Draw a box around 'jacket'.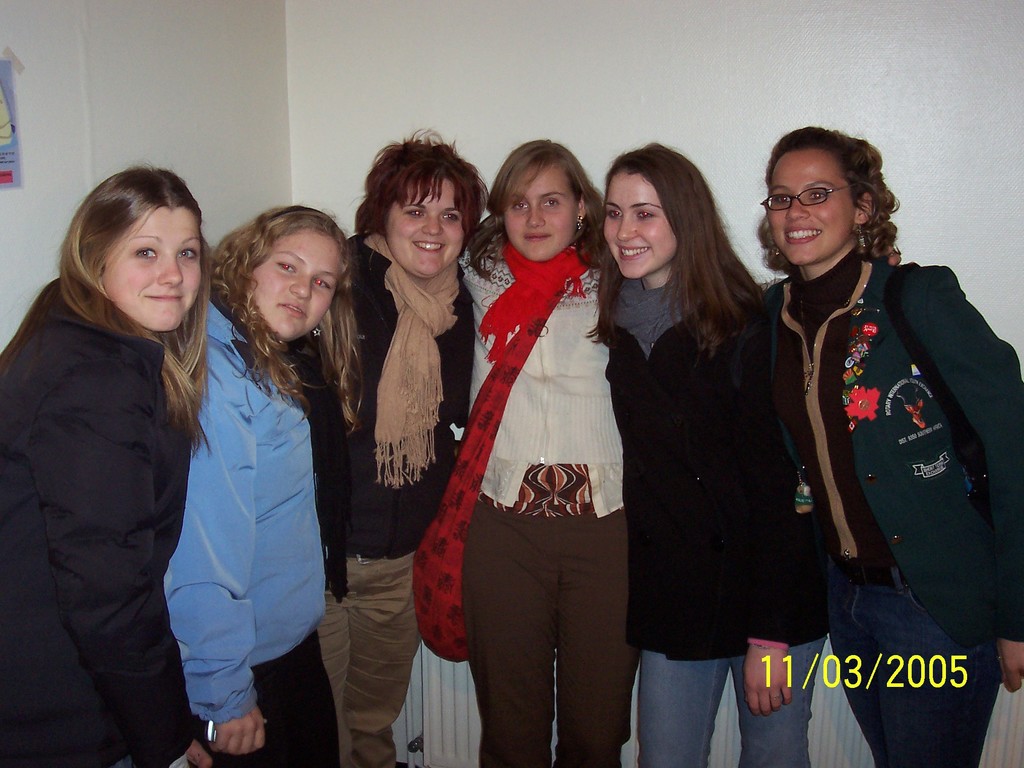
box=[748, 198, 1012, 682].
